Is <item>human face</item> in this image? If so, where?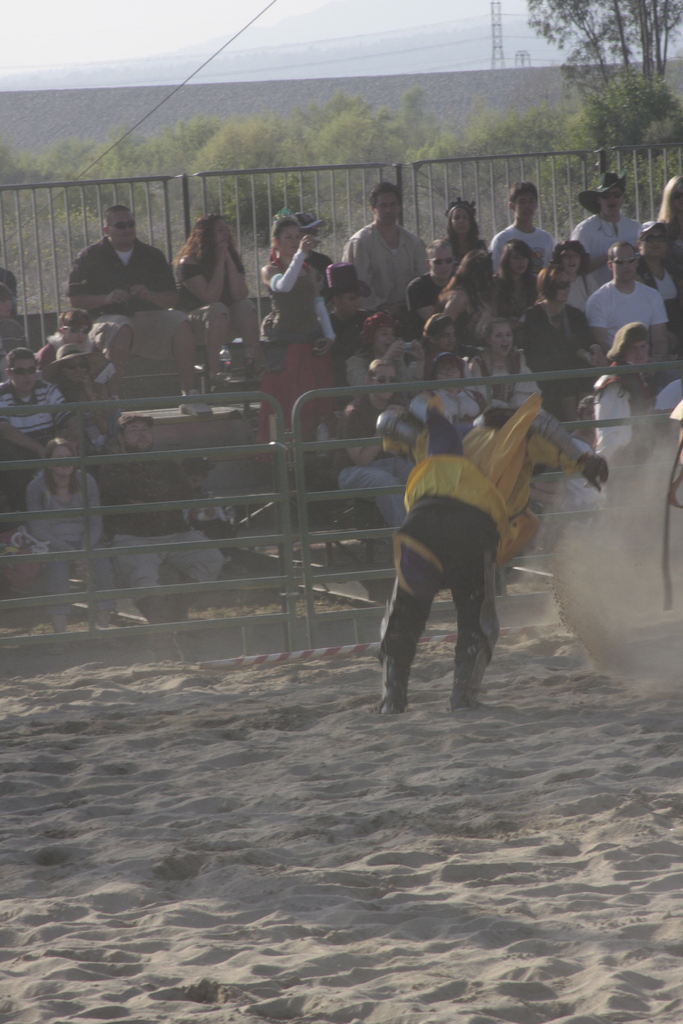
Yes, at <box>373,326,394,349</box>.
